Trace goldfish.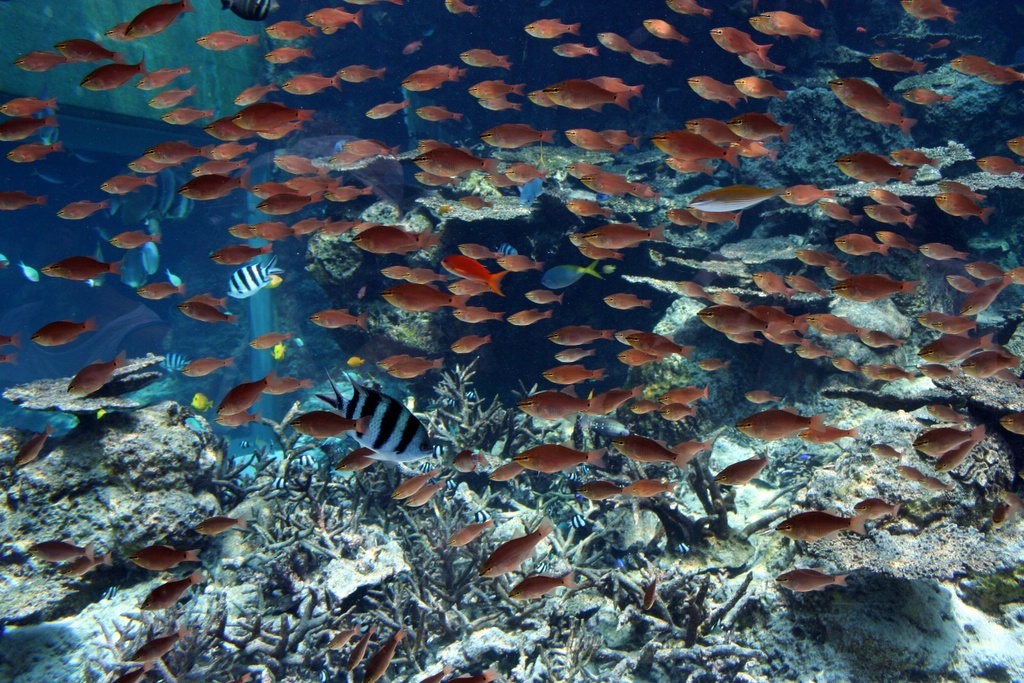
Traced to locate(442, 0, 477, 15).
